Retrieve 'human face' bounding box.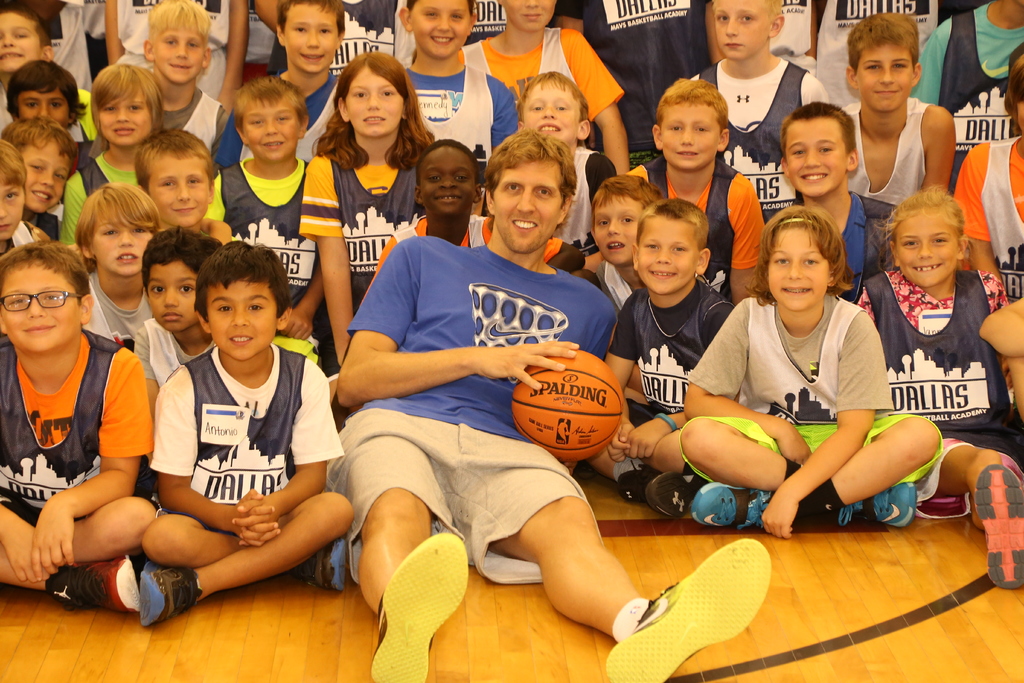
Bounding box: crop(662, 103, 717, 171).
